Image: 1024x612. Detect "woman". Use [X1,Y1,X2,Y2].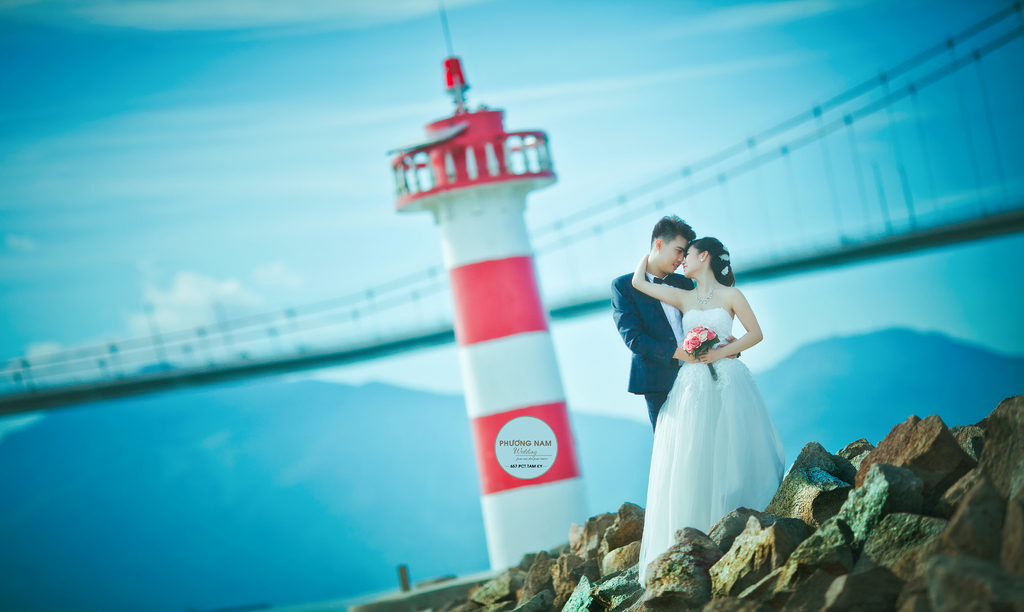
[630,236,788,584].
